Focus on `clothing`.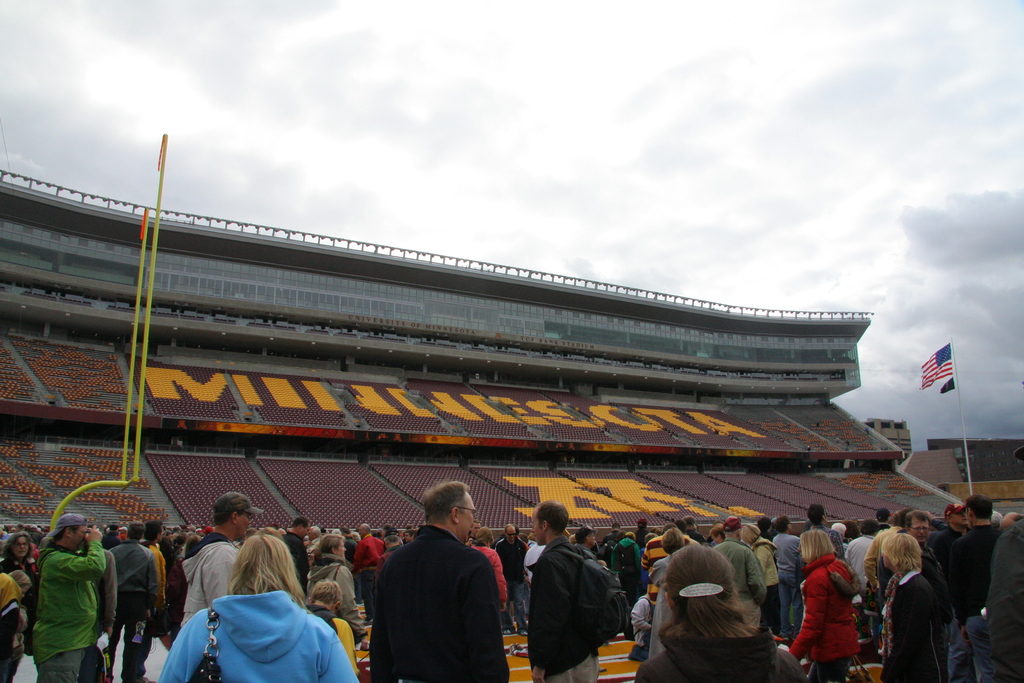
Focused at bbox=(805, 525, 845, 557).
